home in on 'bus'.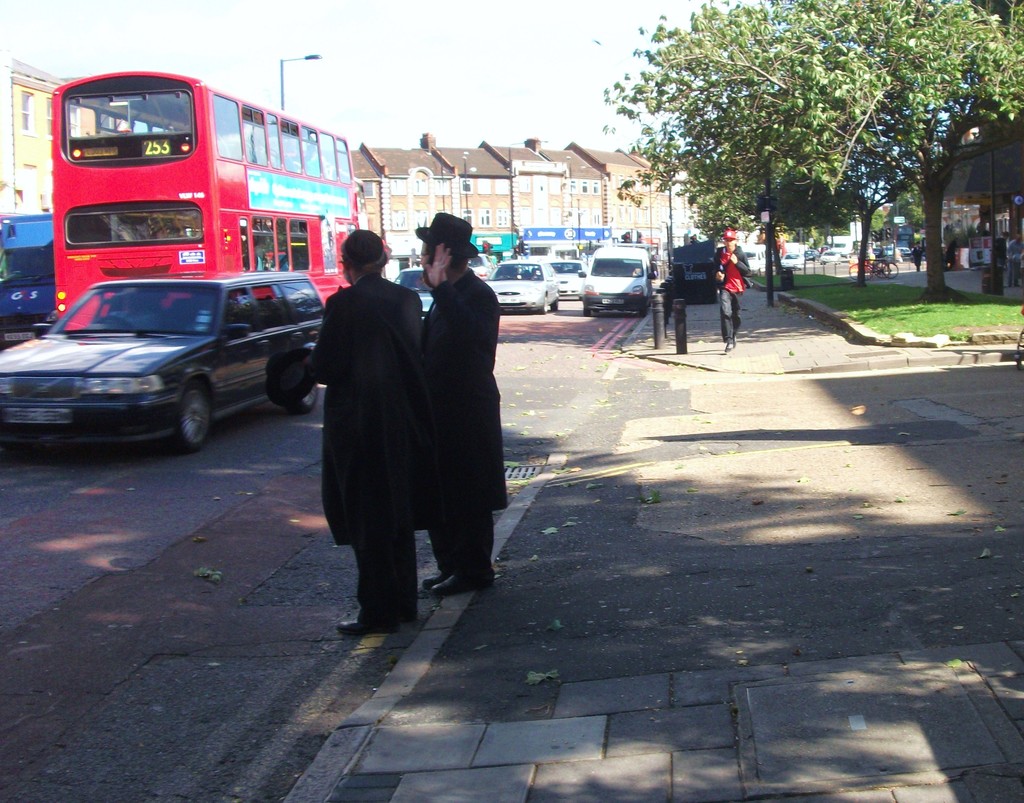
Homed in at (x1=52, y1=68, x2=360, y2=329).
